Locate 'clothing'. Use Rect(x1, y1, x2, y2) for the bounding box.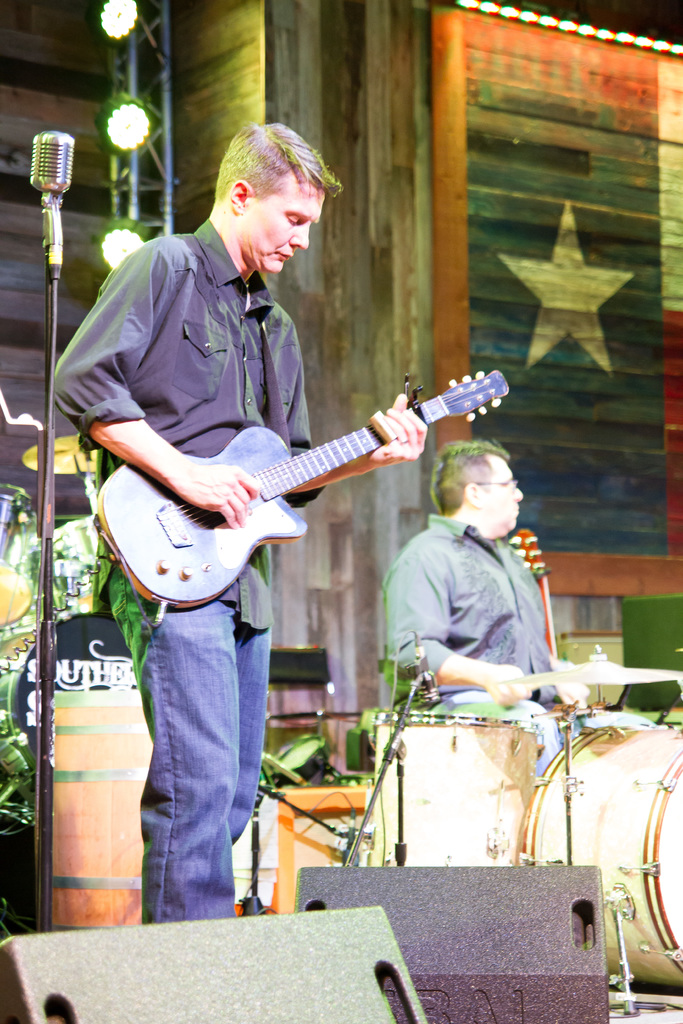
Rect(350, 470, 582, 731).
